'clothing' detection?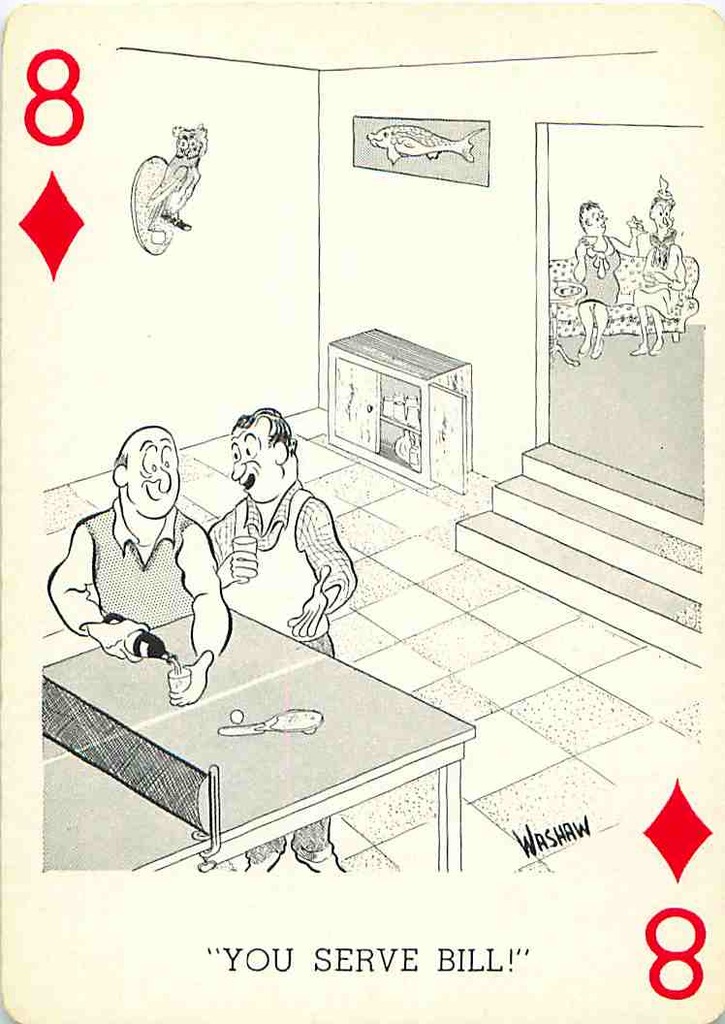
<bbox>583, 237, 623, 304</bbox>
